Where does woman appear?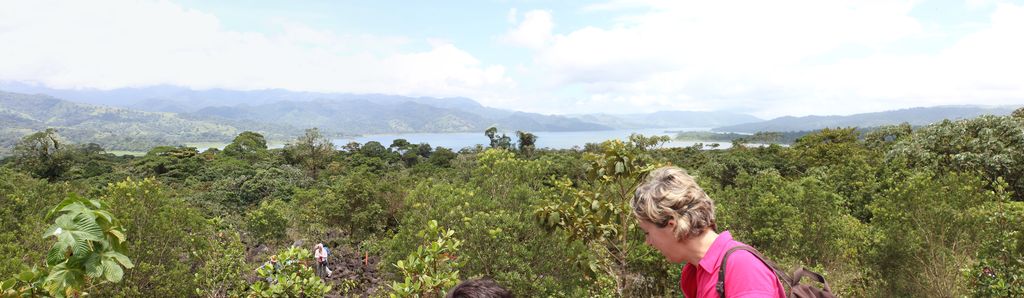
Appears at box=[617, 167, 785, 296].
